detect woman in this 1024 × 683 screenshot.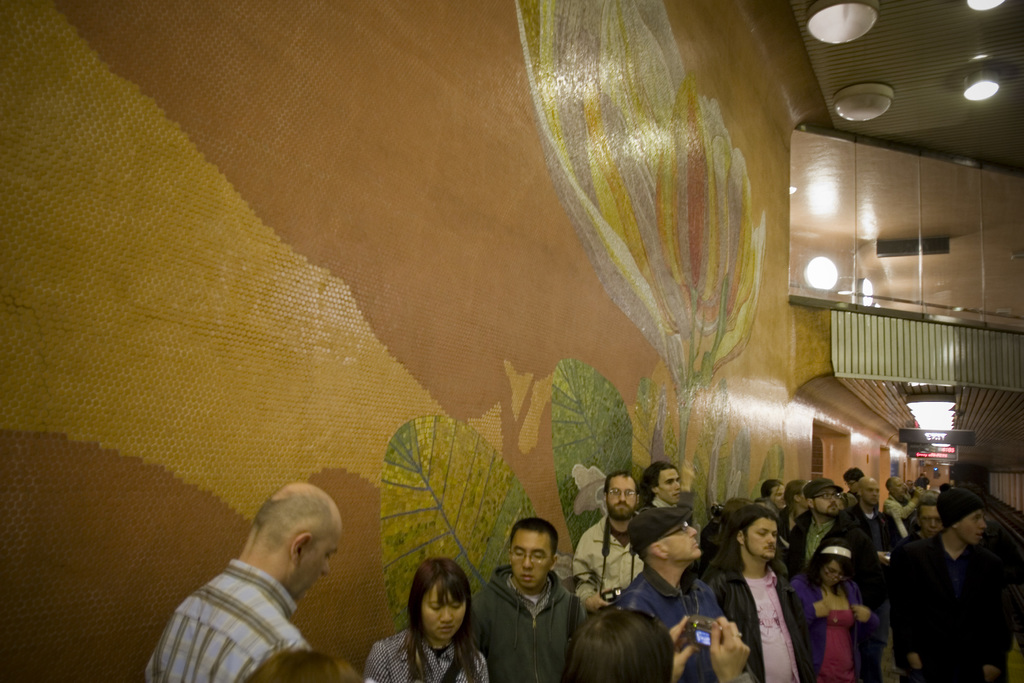
Detection: x1=365 y1=556 x2=488 y2=682.
